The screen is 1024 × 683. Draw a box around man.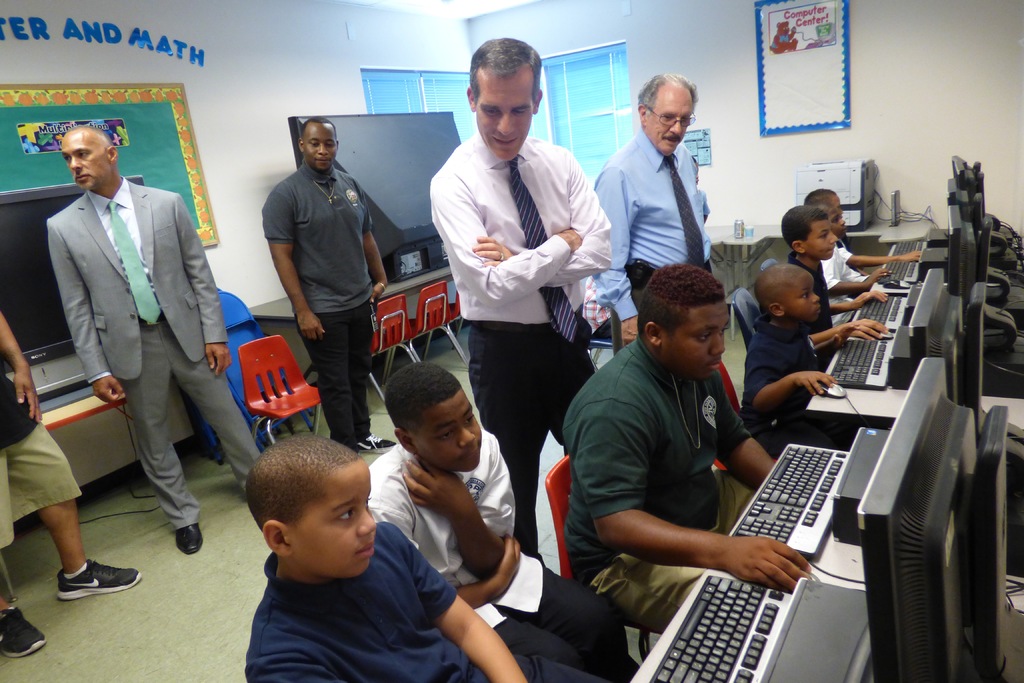
crop(428, 38, 611, 557).
